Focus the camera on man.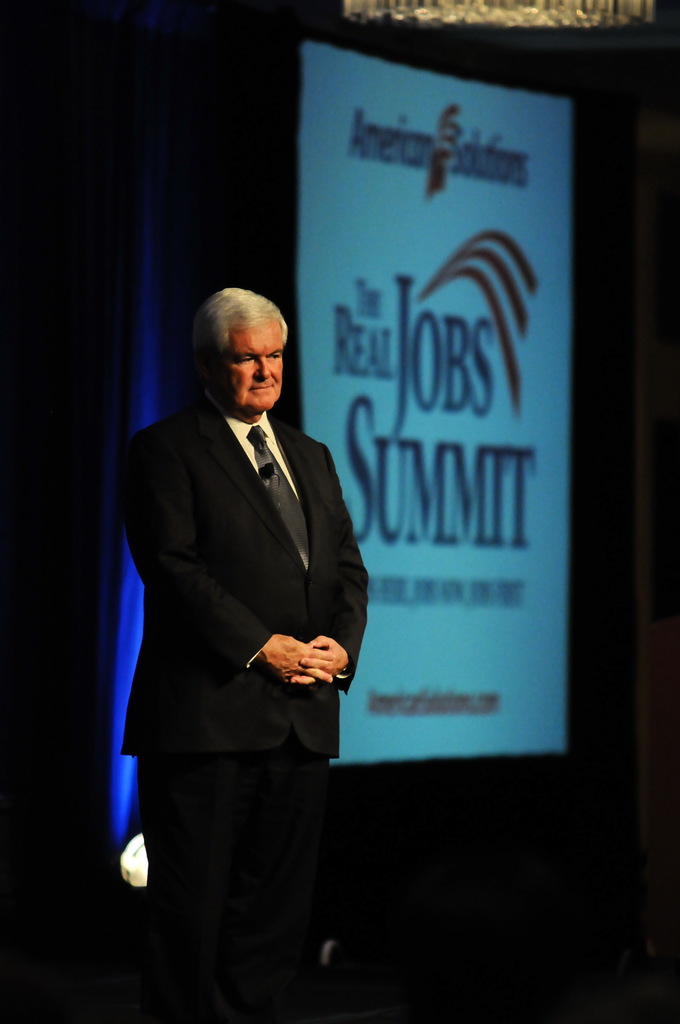
Focus region: x1=111, y1=276, x2=371, y2=993.
